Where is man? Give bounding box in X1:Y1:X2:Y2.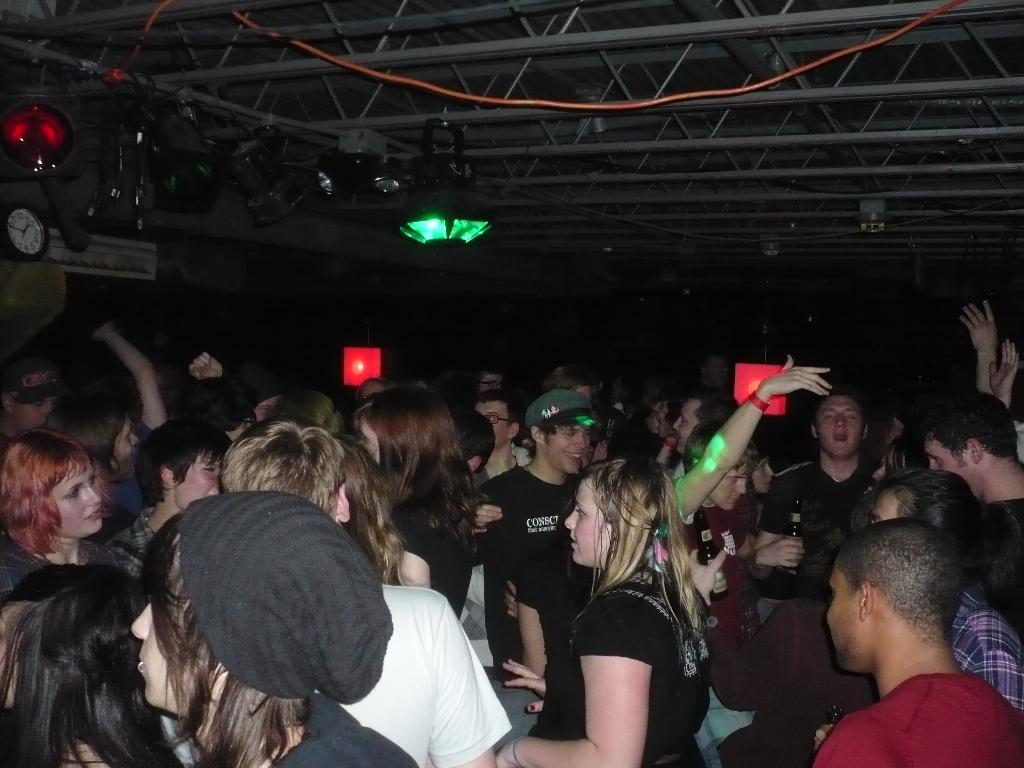
669:359:838:767.
